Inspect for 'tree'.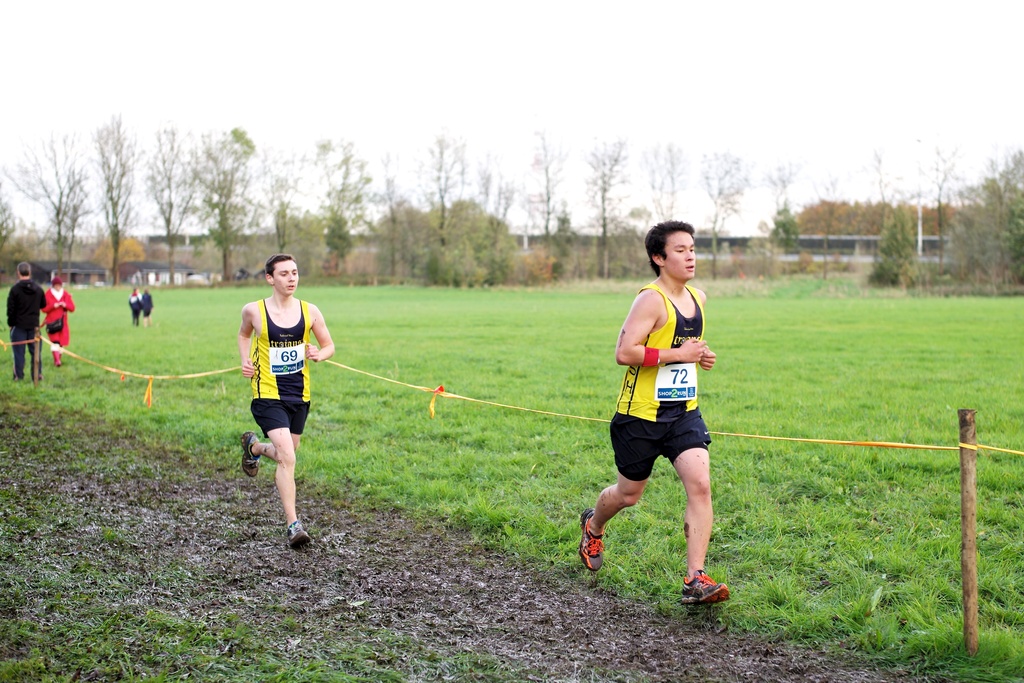
Inspection: box=[630, 134, 697, 226].
